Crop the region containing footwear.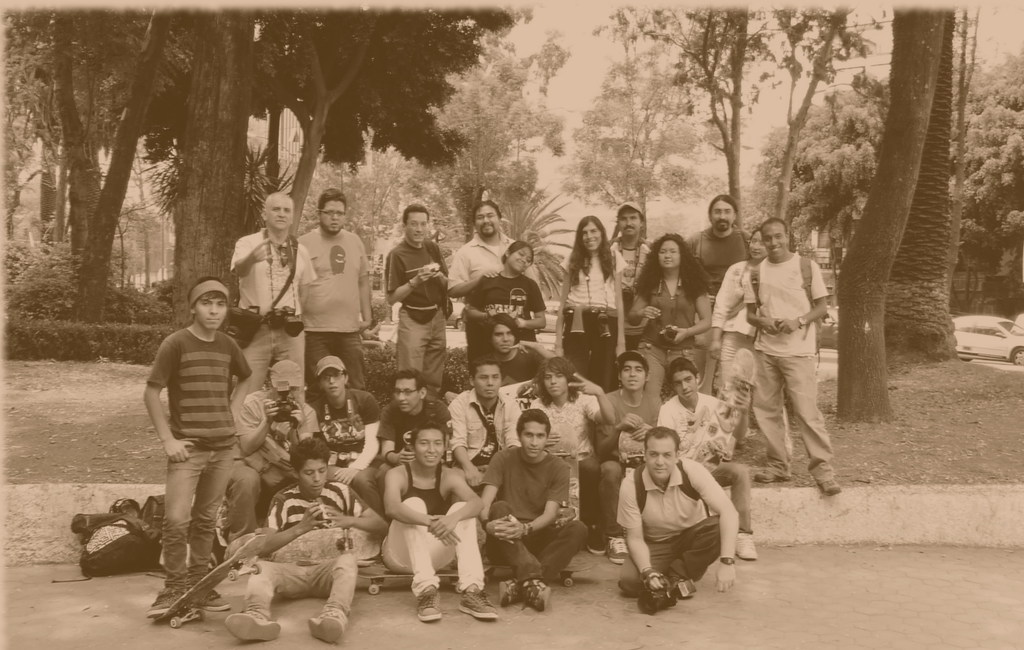
Crop region: {"x1": 819, "y1": 478, "x2": 843, "y2": 496}.
